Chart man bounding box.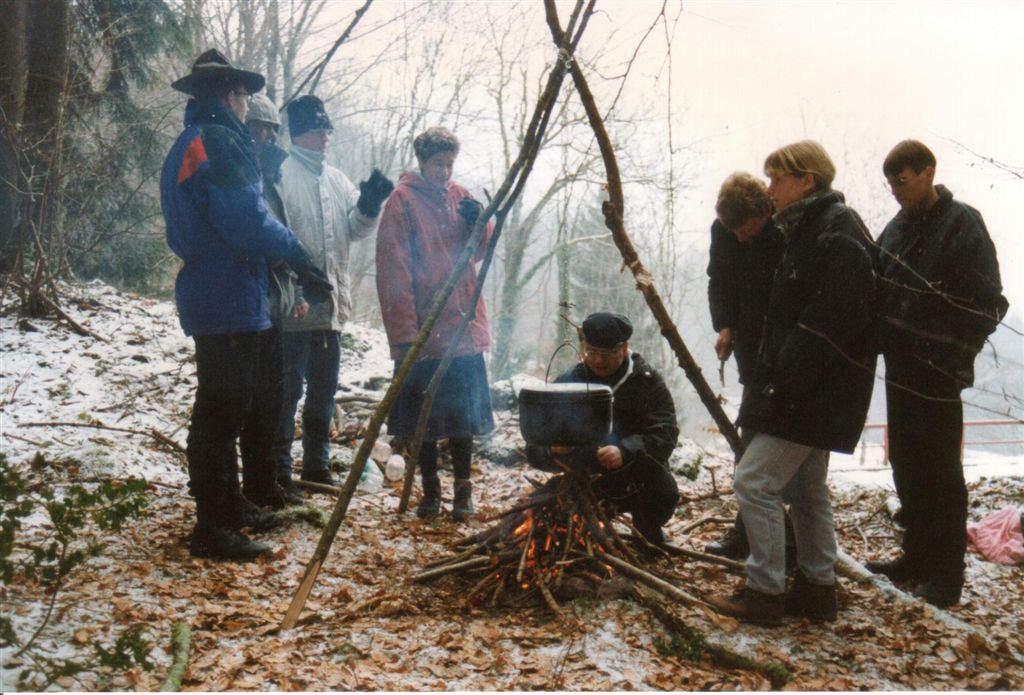
Charted: 530:319:687:574.
